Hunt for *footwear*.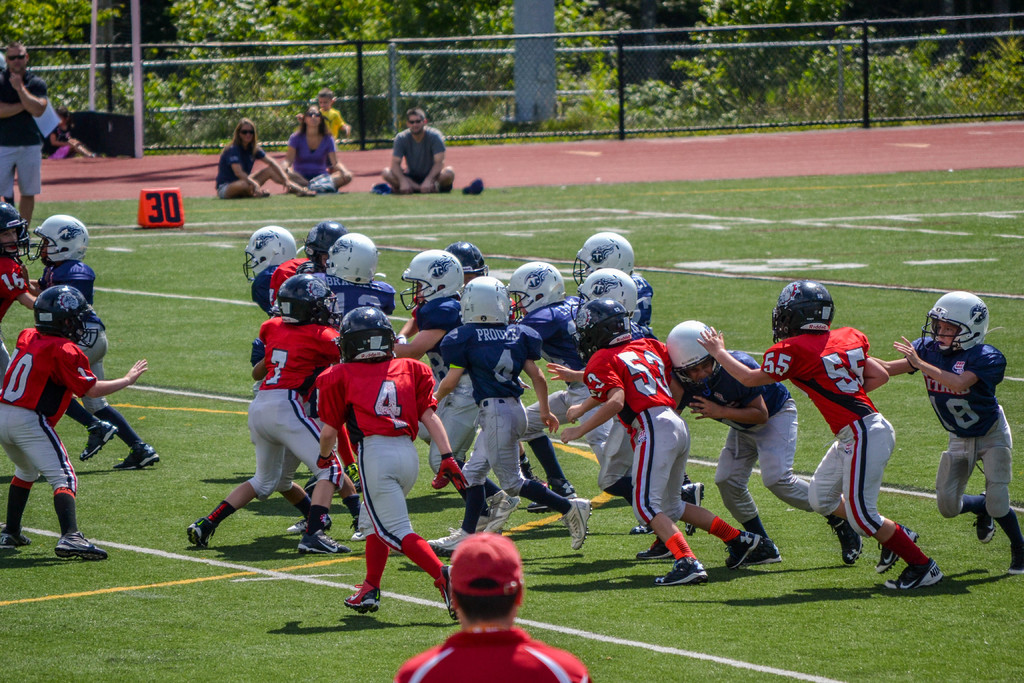
Hunted down at (876, 525, 915, 572).
